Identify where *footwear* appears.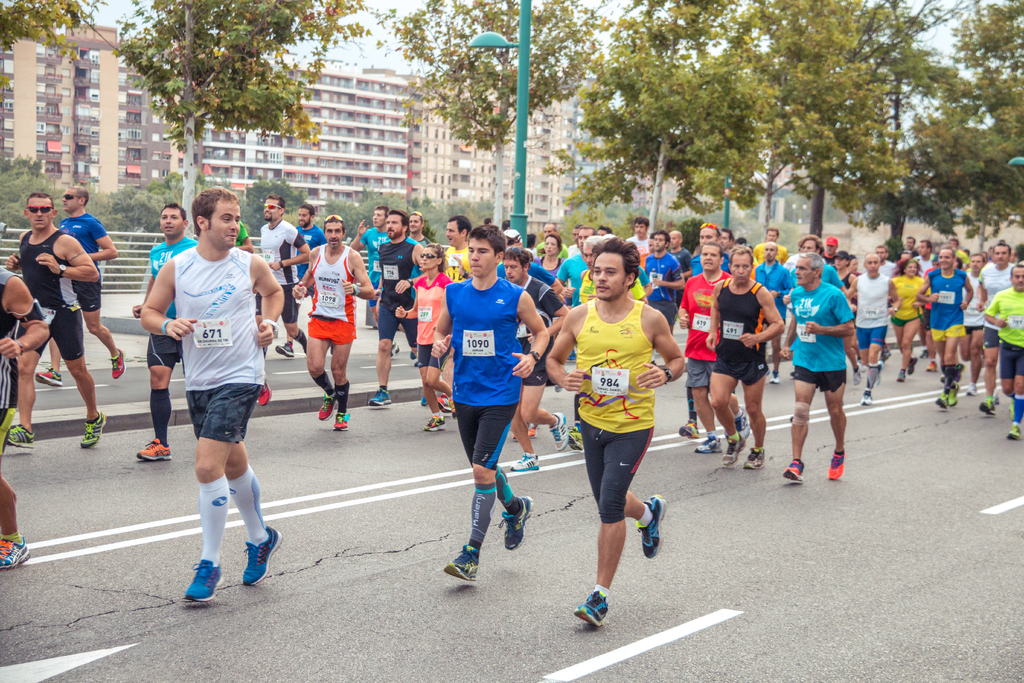
Appears at locate(785, 455, 802, 484).
